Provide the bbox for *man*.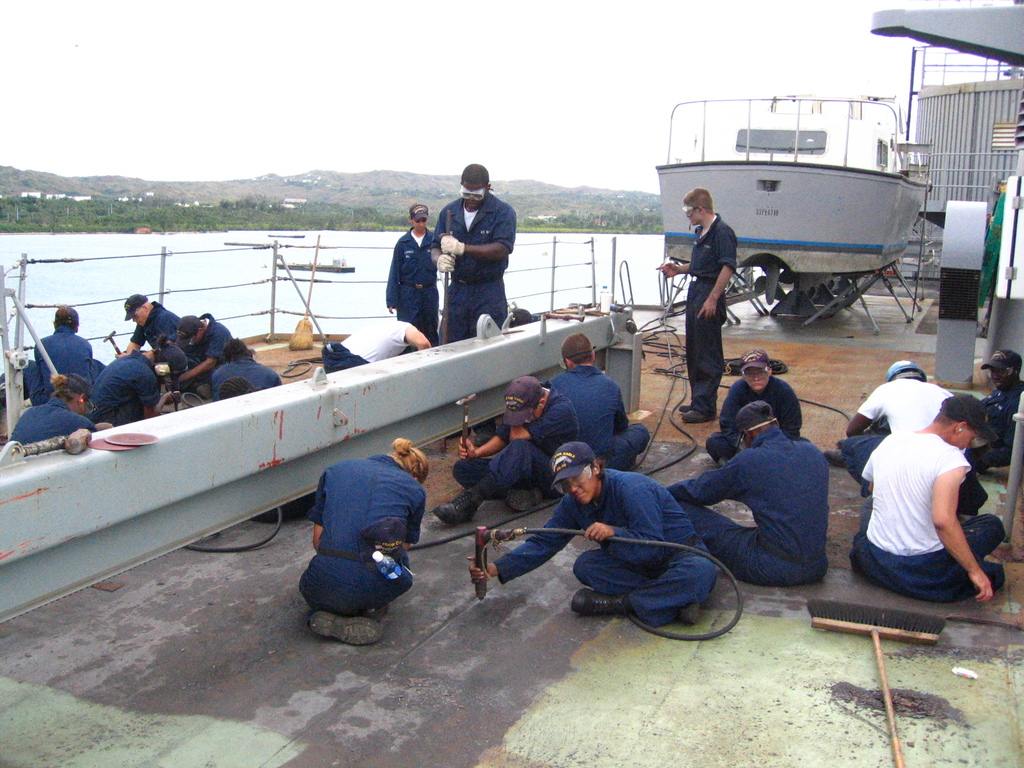
545, 330, 650, 472.
